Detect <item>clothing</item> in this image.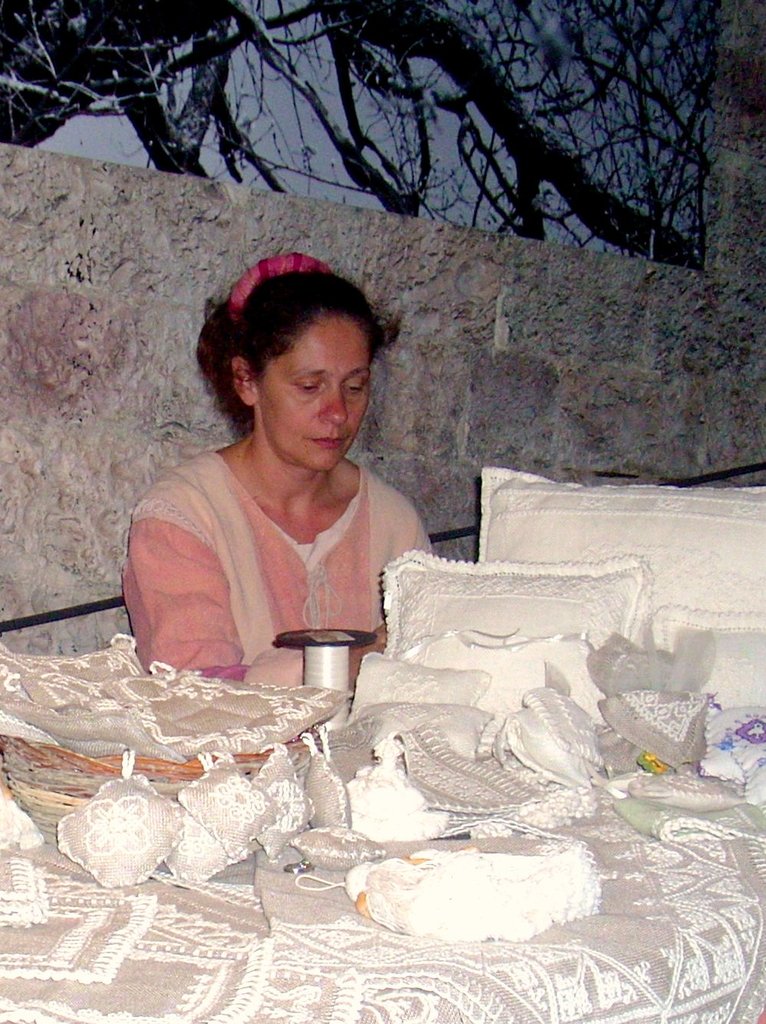
Detection: locate(126, 383, 431, 688).
